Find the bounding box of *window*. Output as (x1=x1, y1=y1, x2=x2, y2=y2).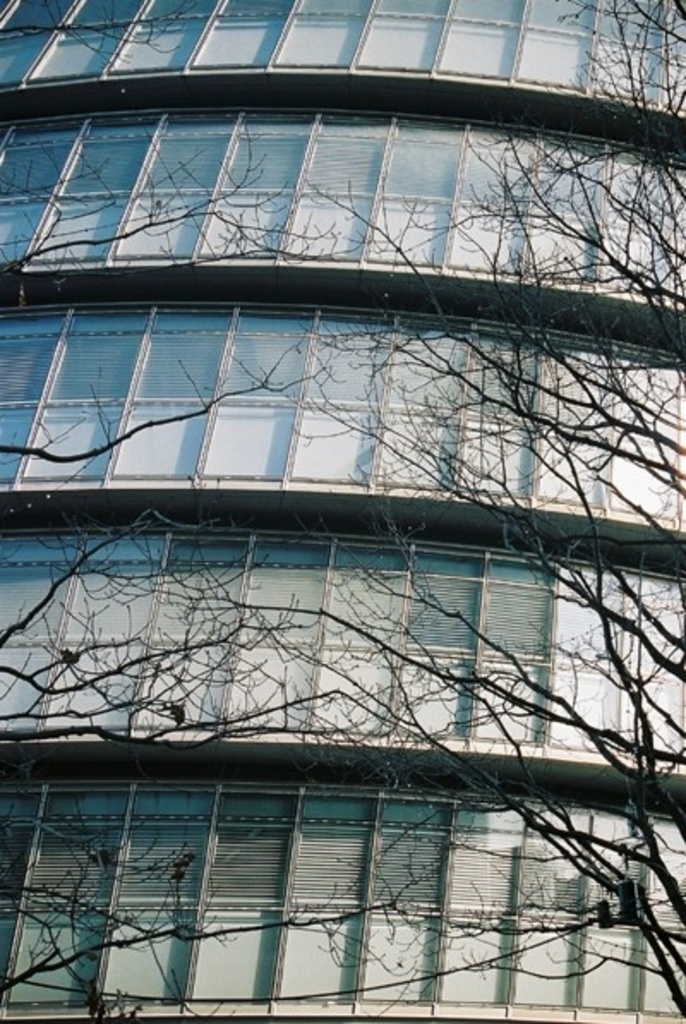
(x1=297, y1=0, x2=379, y2=15).
